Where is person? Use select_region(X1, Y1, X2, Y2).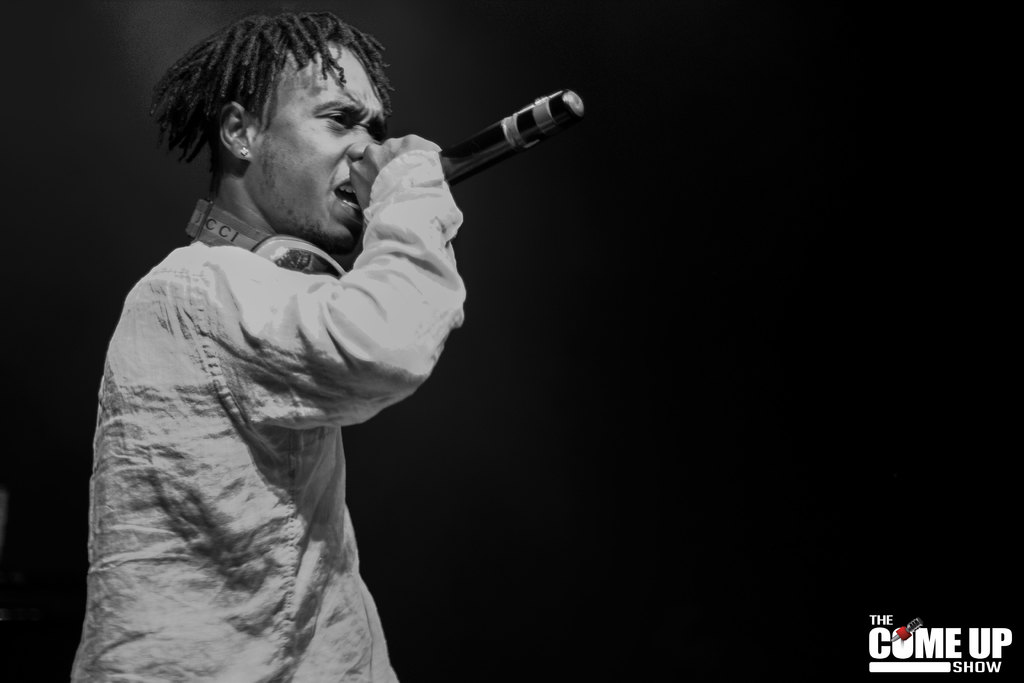
select_region(68, 10, 468, 682).
